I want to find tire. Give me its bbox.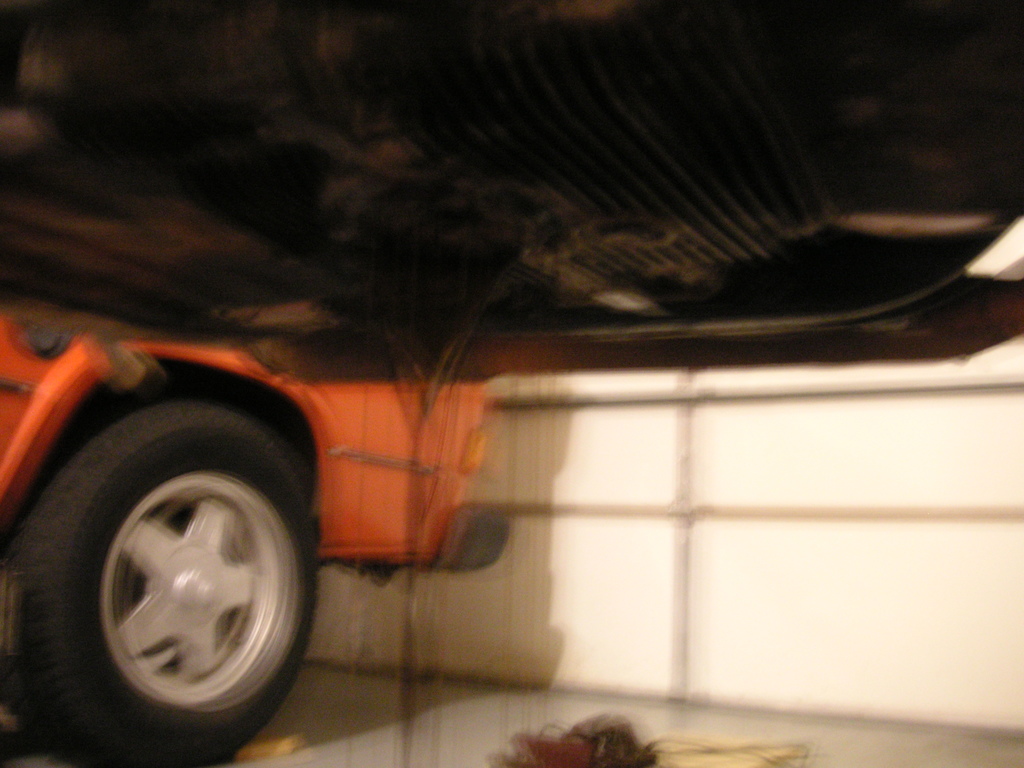
detection(29, 383, 319, 749).
